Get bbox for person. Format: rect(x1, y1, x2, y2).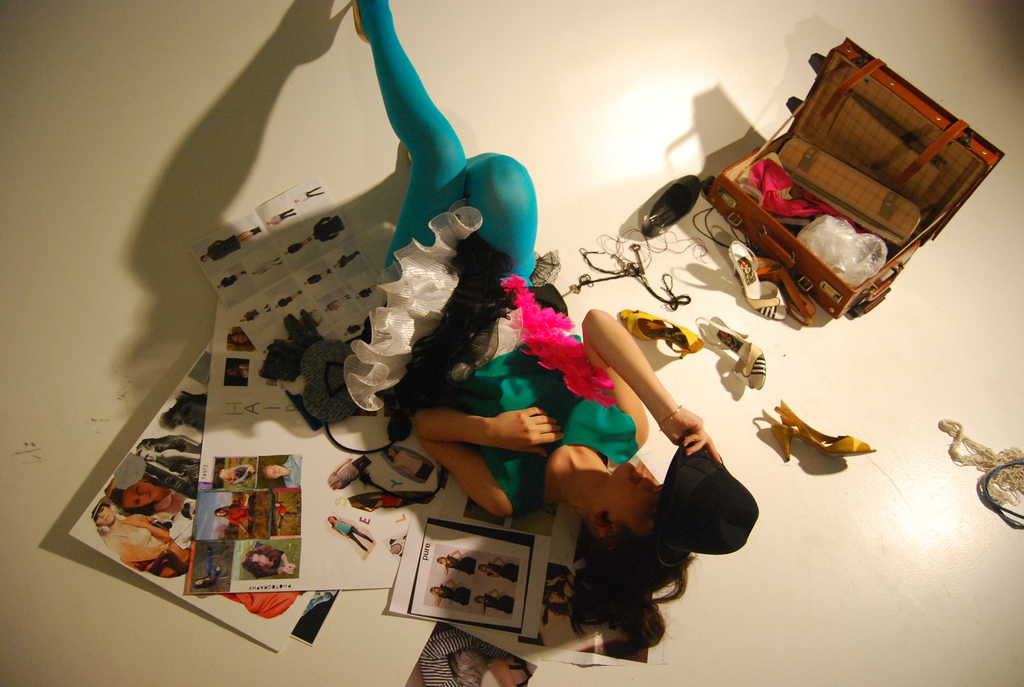
rect(288, 308, 323, 343).
